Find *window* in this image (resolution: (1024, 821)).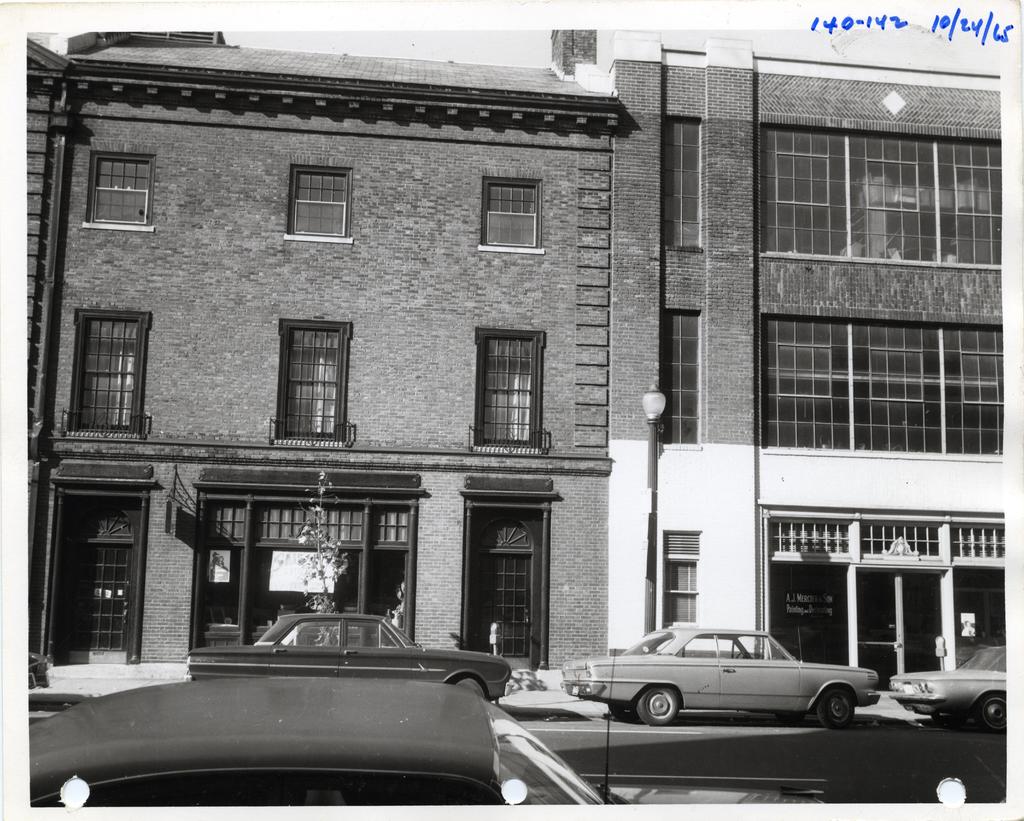
crop(659, 528, 699, 624).
